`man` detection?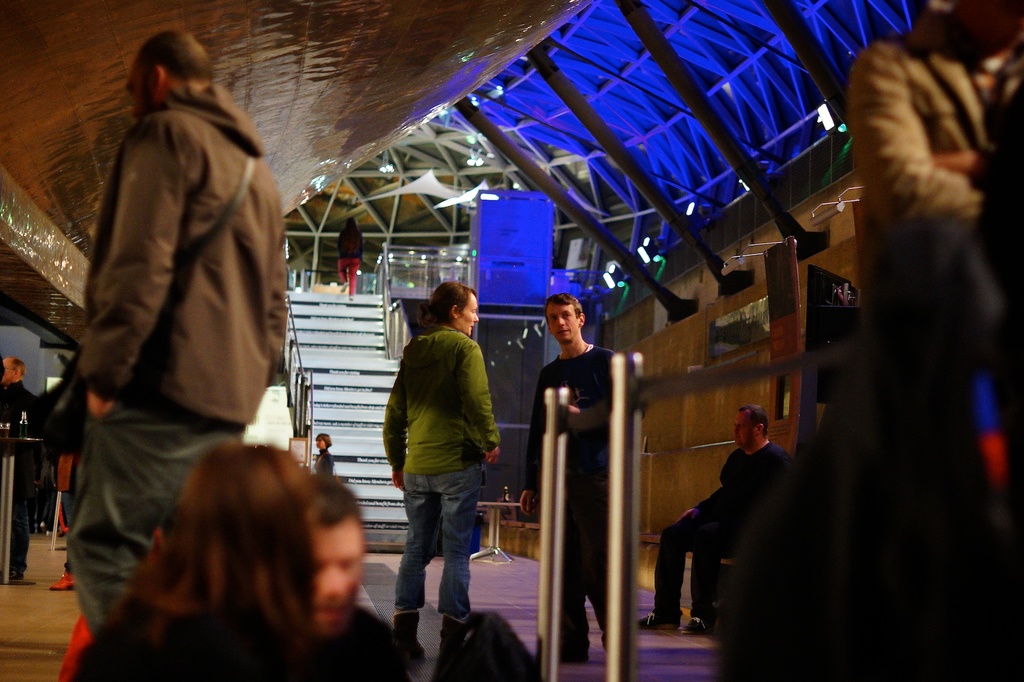
(526,291,639,653)
